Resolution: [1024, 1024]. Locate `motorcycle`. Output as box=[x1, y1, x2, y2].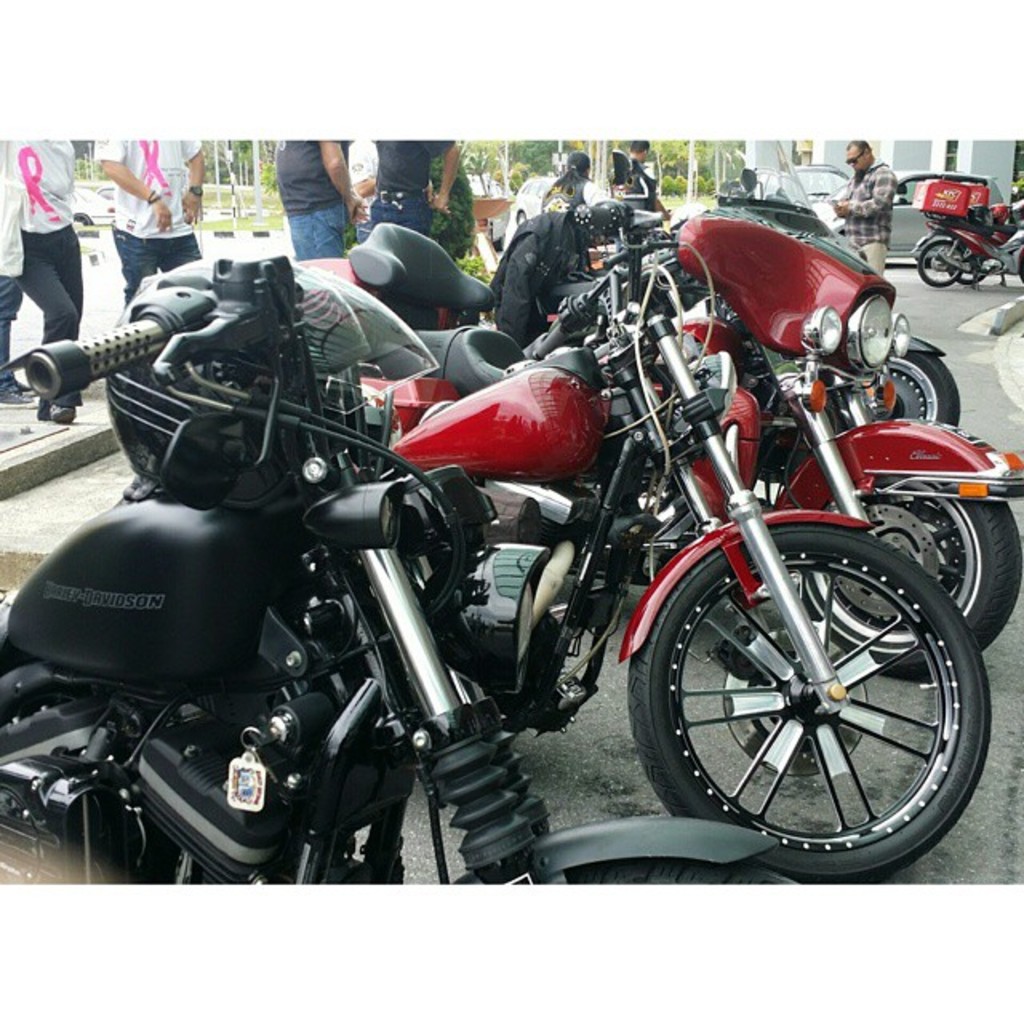
box=[106, 208, 989, 883].
